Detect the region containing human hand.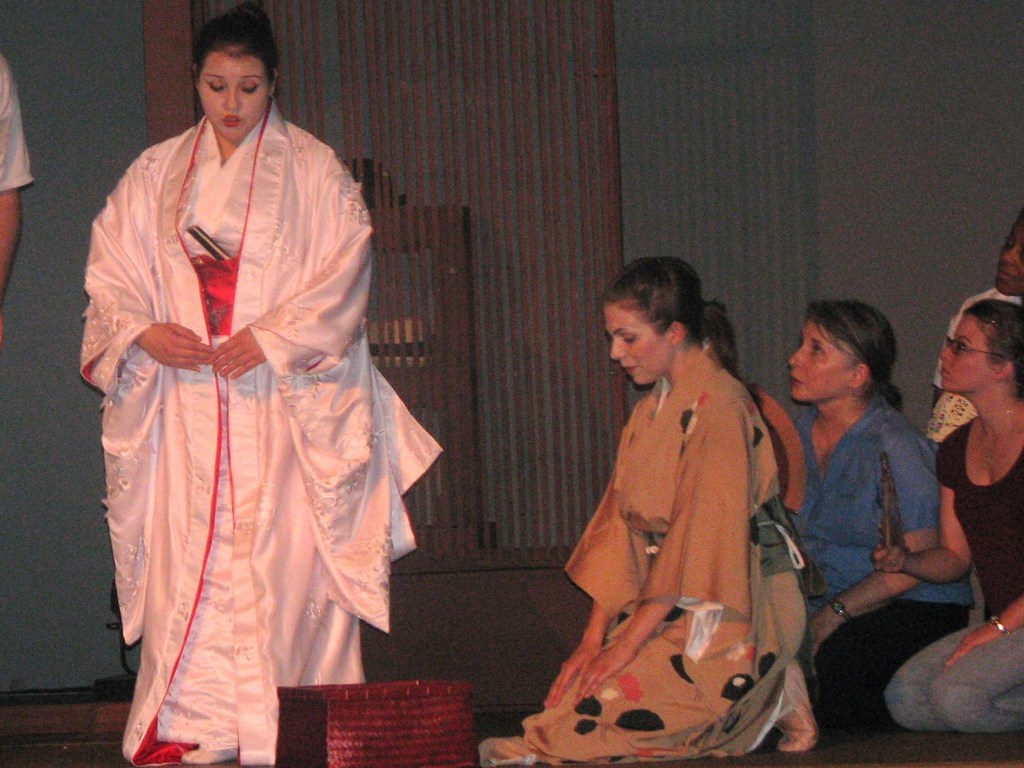
region(577, 637, 639, 707).
